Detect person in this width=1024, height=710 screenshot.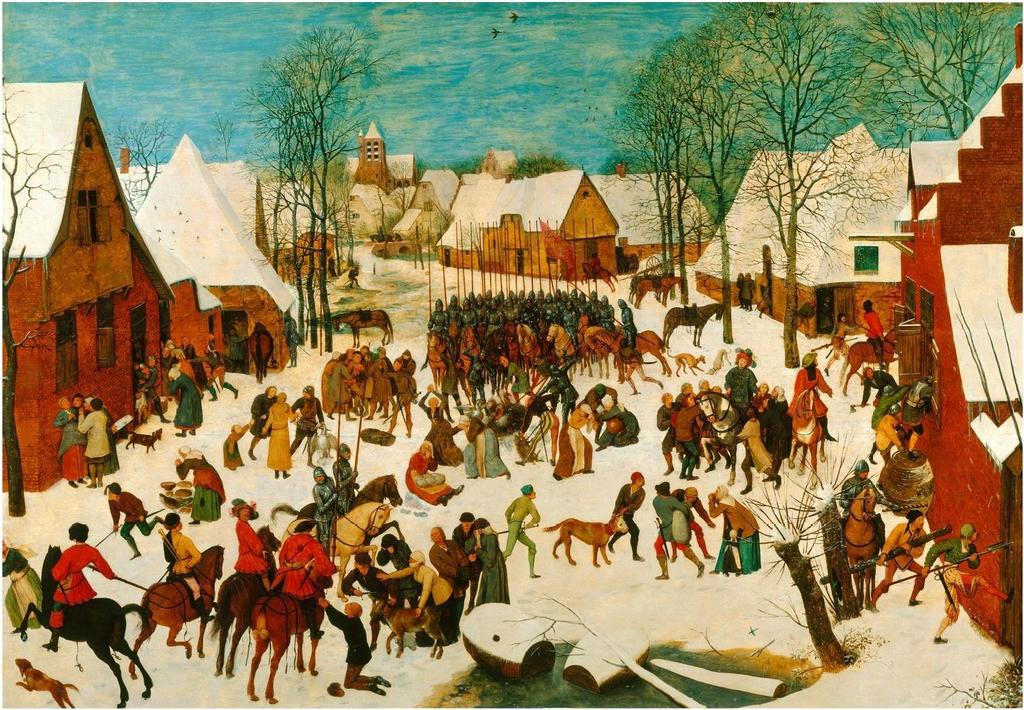
Detection: (left=862, top=500, right=927, bottom=607).
